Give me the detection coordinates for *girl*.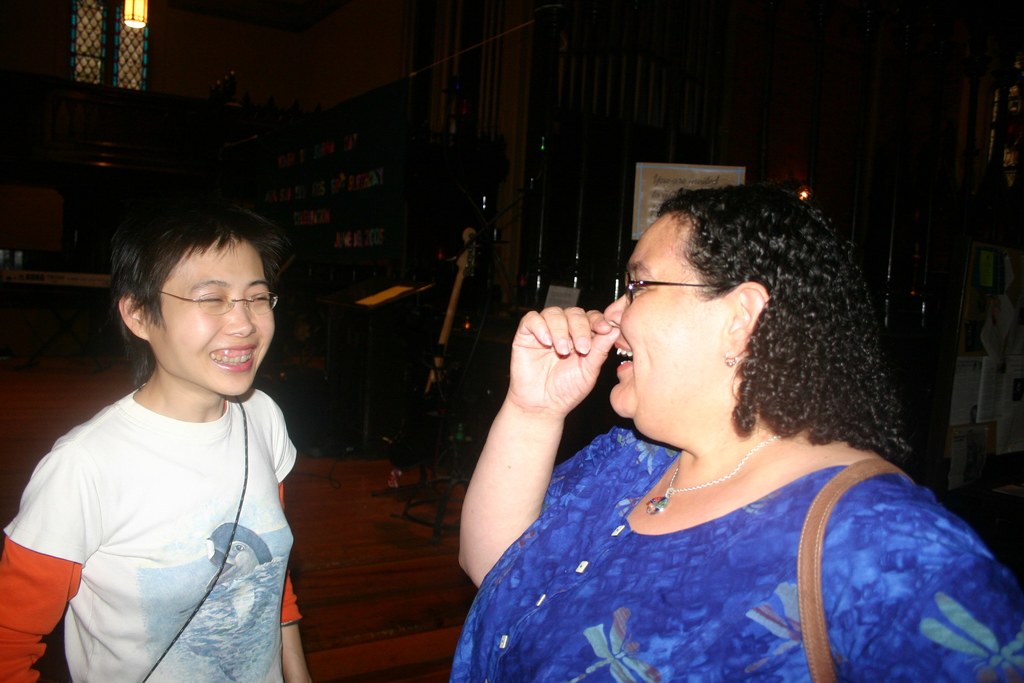
box=[0, 199, 317, 682].
